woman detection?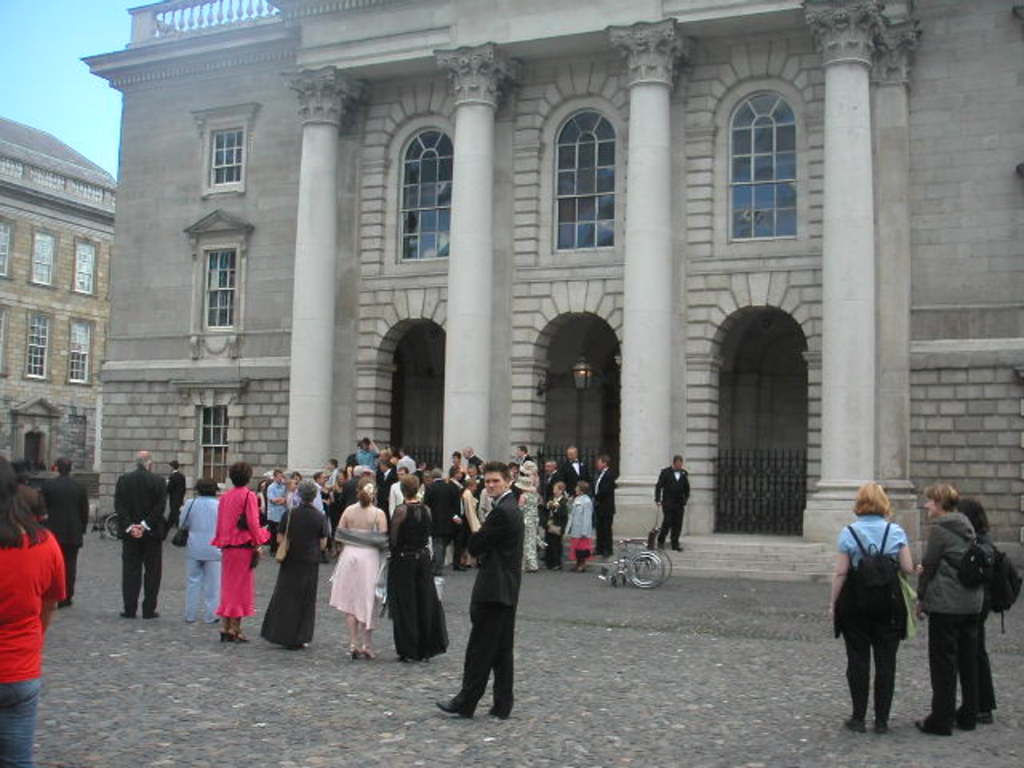
<bbox>843, 475, 926, 747</bbox>
